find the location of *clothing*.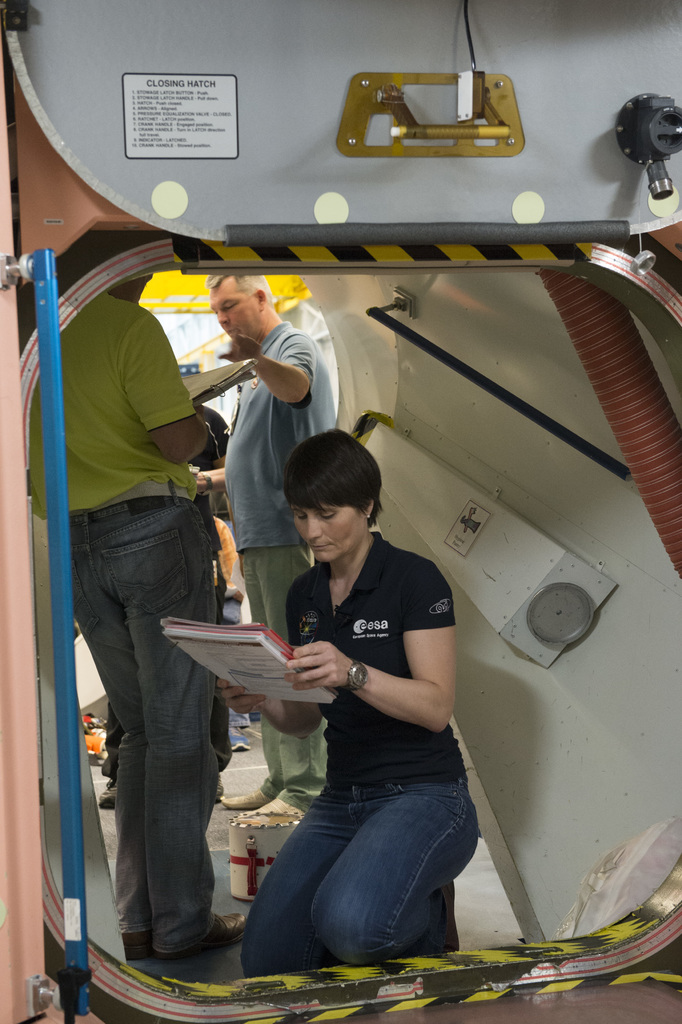
Location: [left=220, top=318, right=343, bottom=808].
